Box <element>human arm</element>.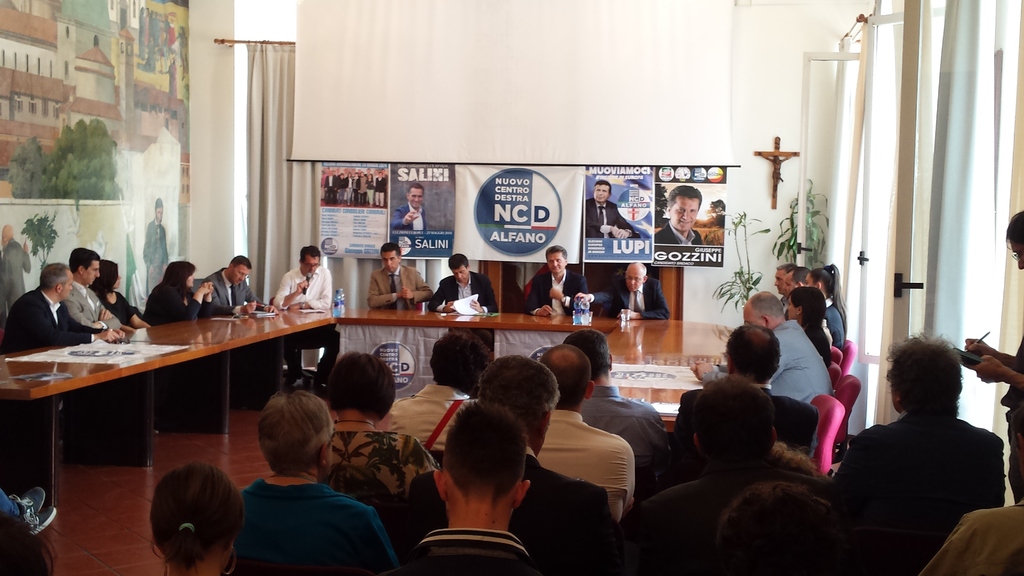
685/358/724/377.
